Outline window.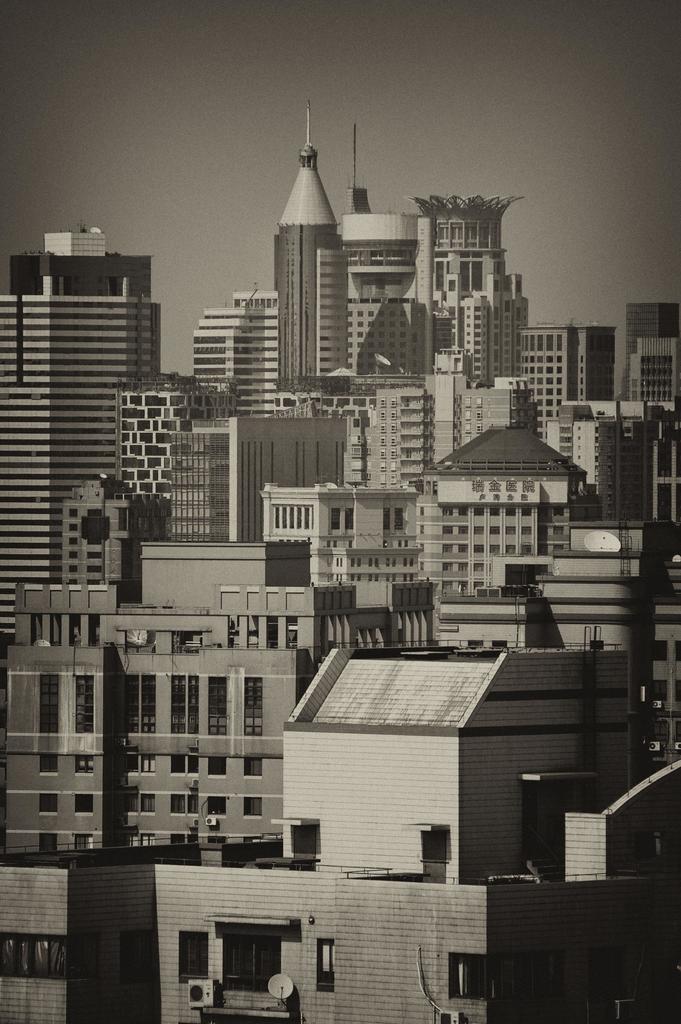
Outline: <bbox>142, 755, 153, 774</bbox>.
